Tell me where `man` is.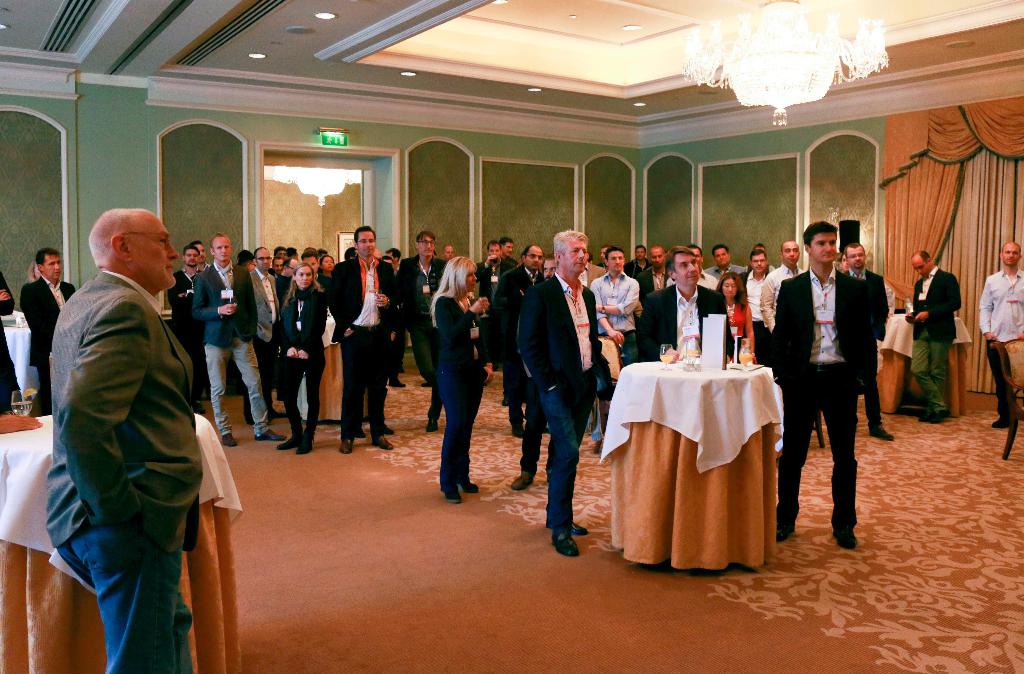
`man` is at [746,253,772,362].
